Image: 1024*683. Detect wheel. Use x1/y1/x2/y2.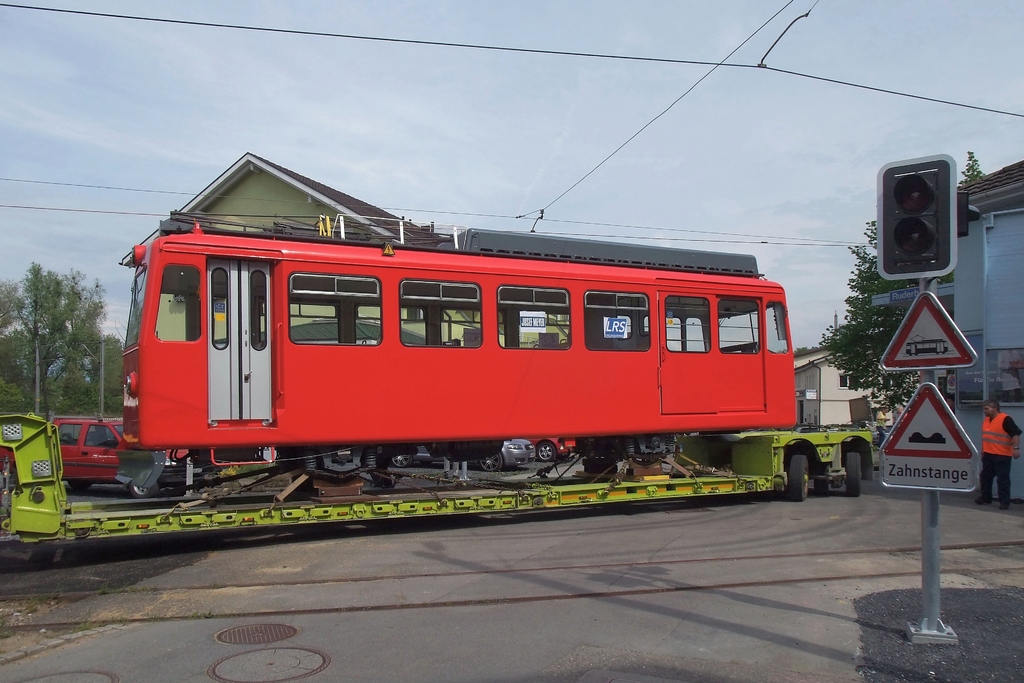
72/482/97/494.
